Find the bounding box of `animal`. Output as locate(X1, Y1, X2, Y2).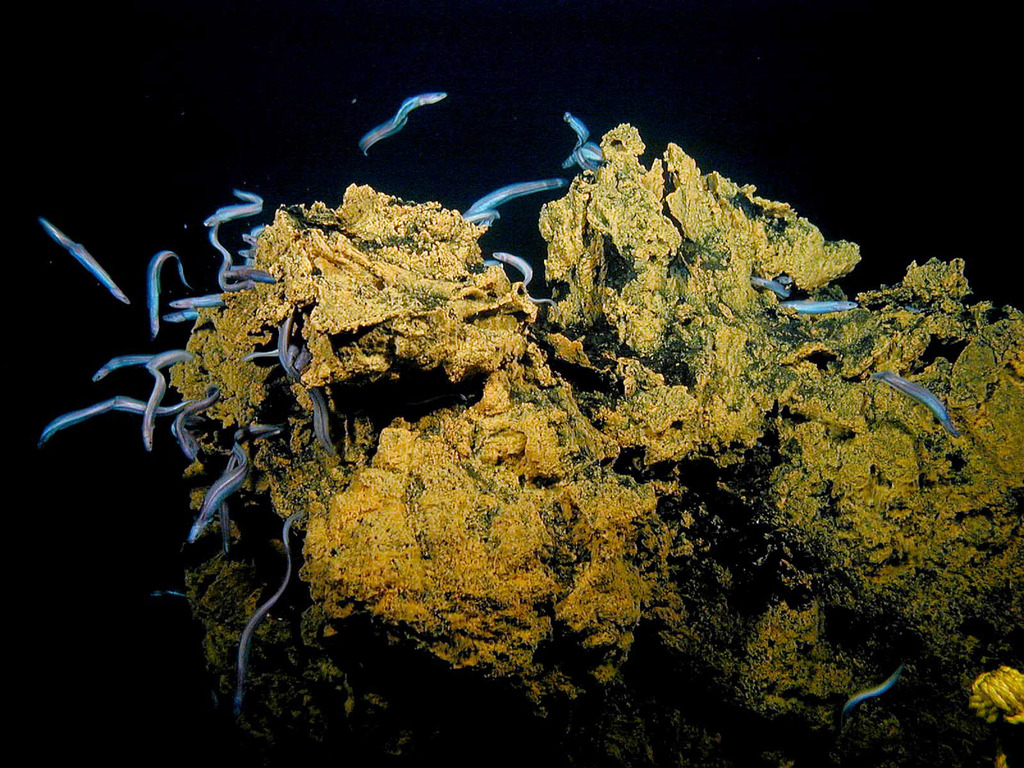
locate(871, 373, 961, 440).
